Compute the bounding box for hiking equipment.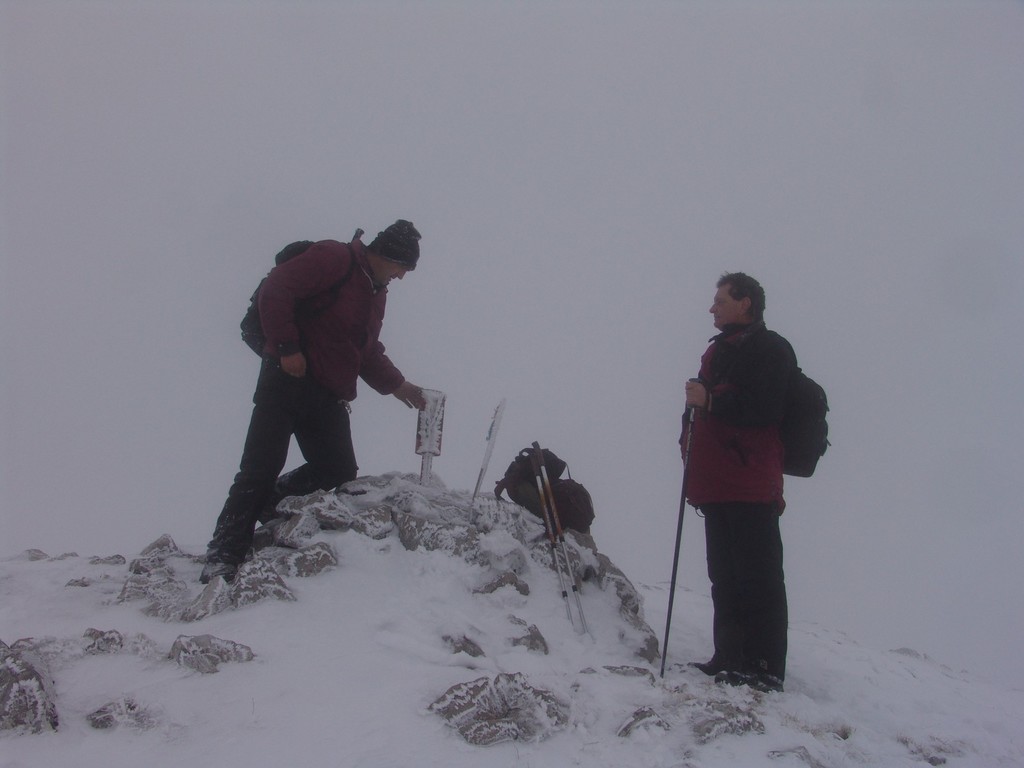
Rect(527, 452, 578, 644).
